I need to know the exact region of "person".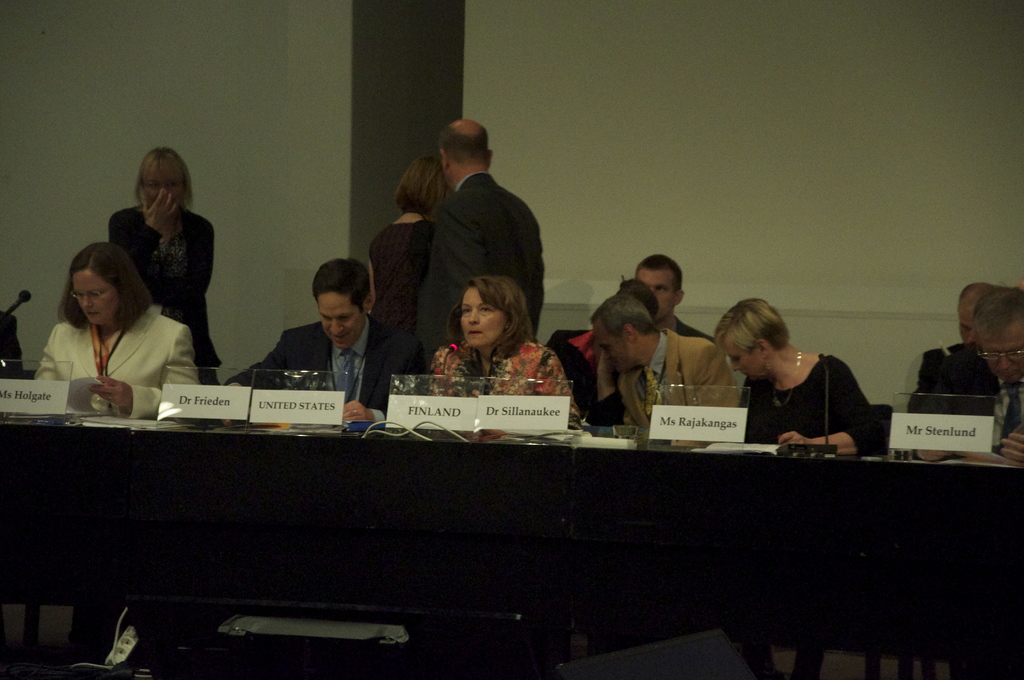
Region: <bbox>721, 307, 896, 465</bbox>.
